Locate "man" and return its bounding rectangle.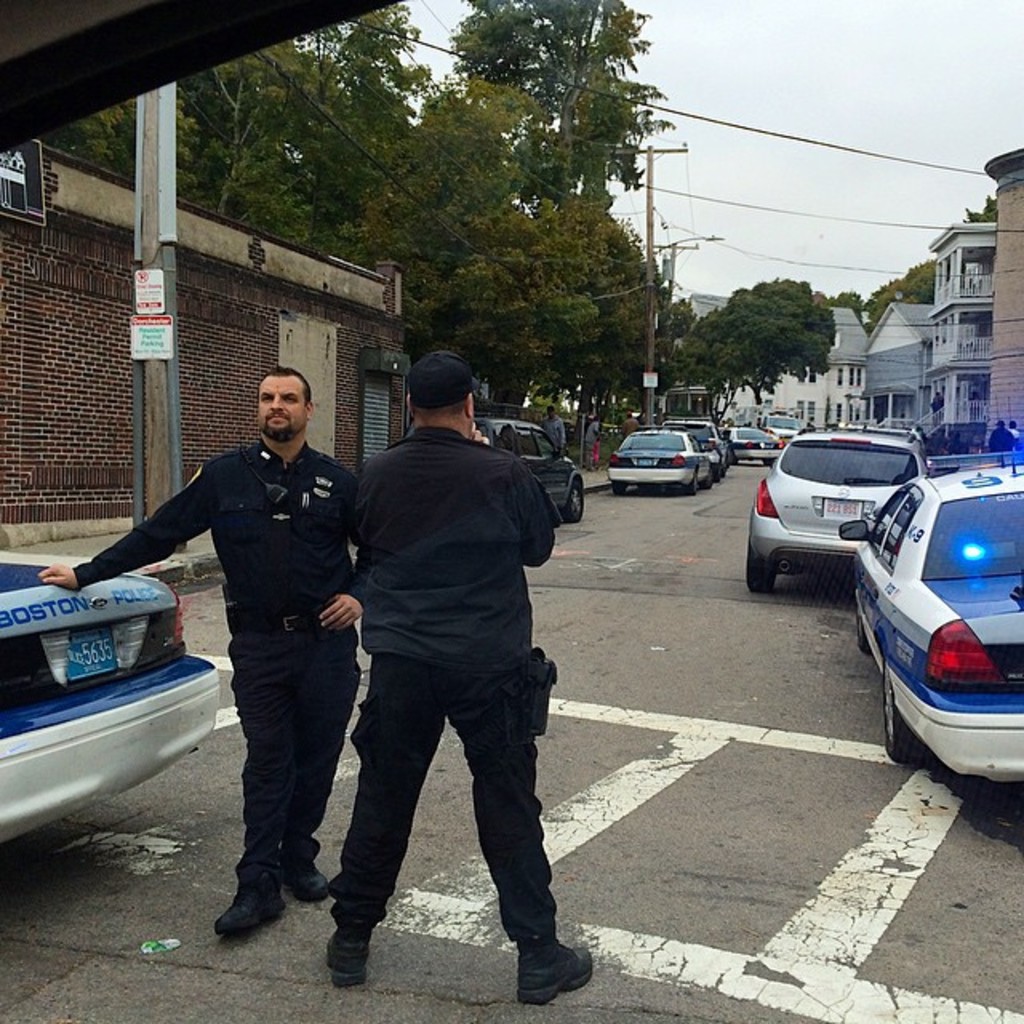
bbox=(931, 390, 944, 406).
